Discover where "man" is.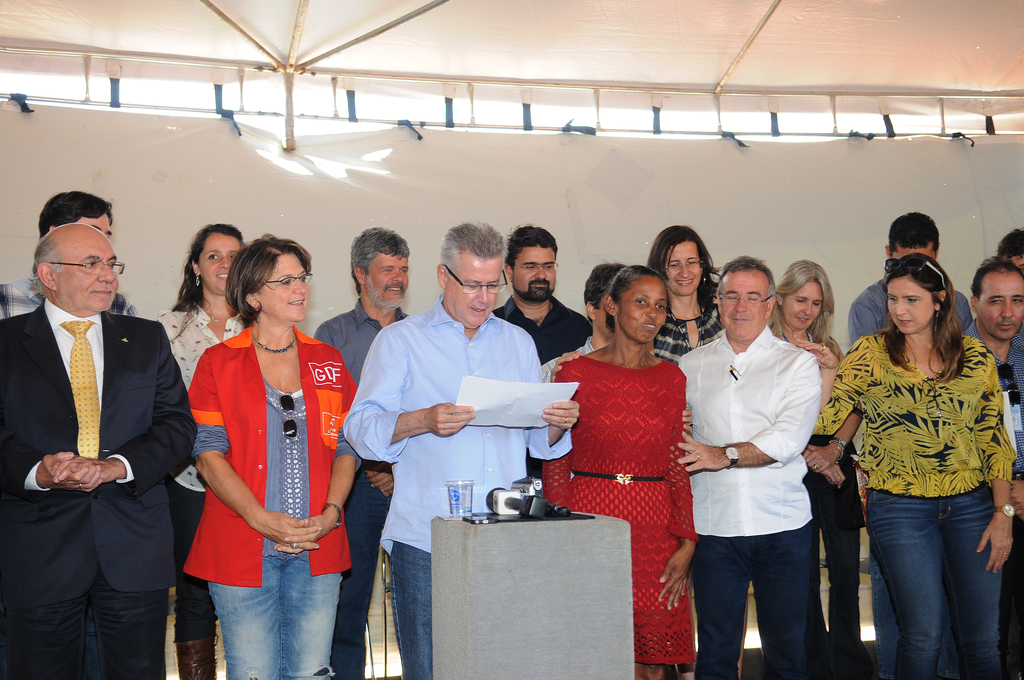
Discovered at [left=842, top=208, right=976, bottom=354].
